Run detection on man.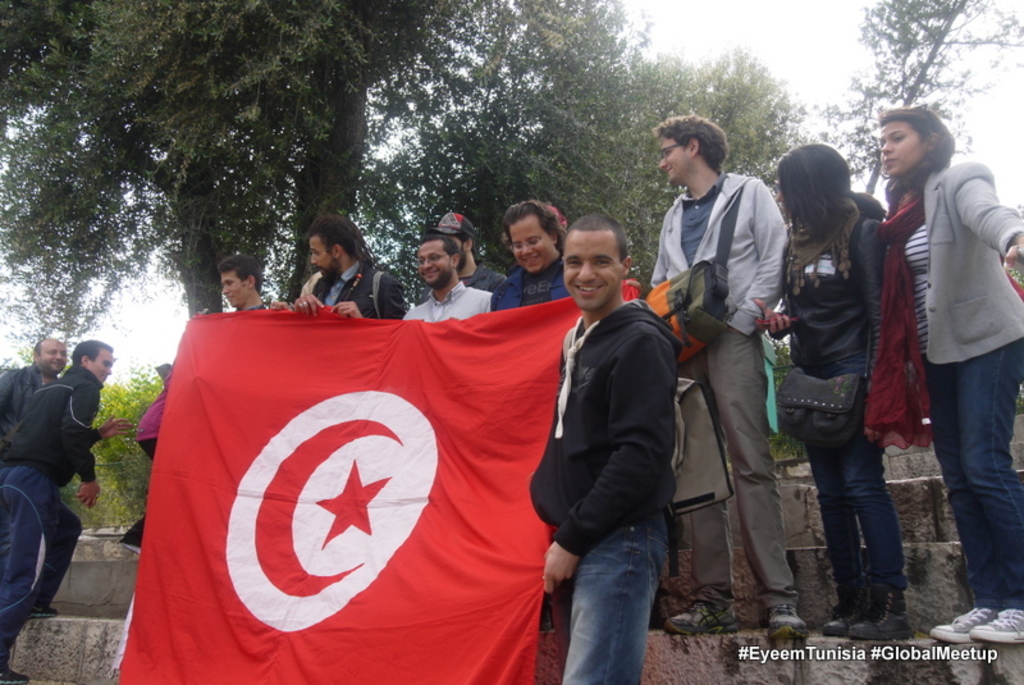
Result: (430,215,506,292).
